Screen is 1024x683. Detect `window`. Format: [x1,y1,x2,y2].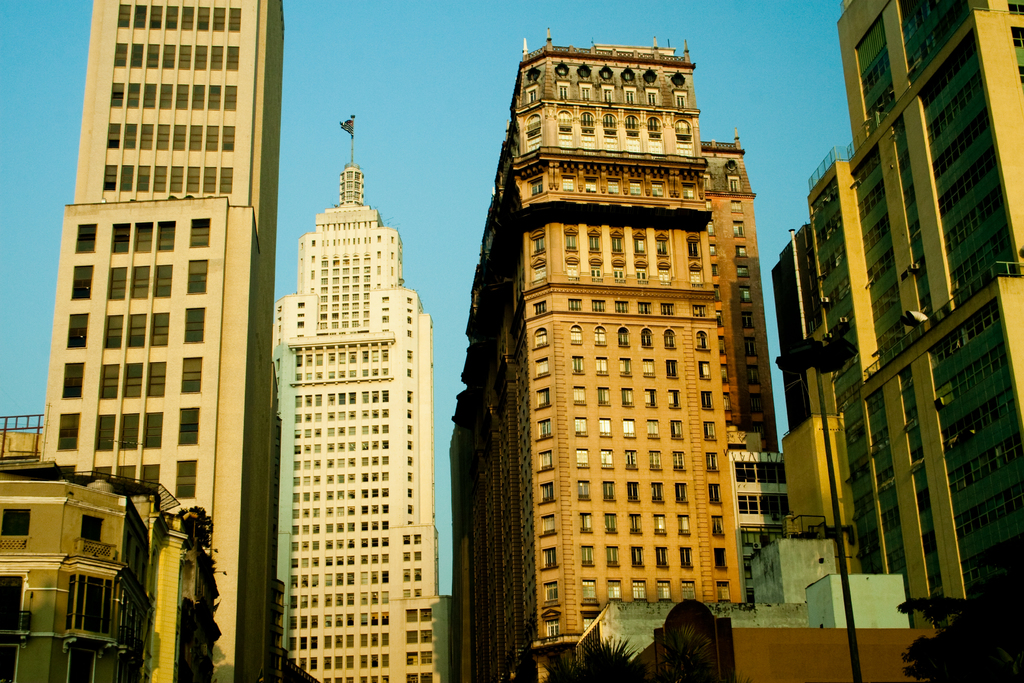
[189,165,199,194].
